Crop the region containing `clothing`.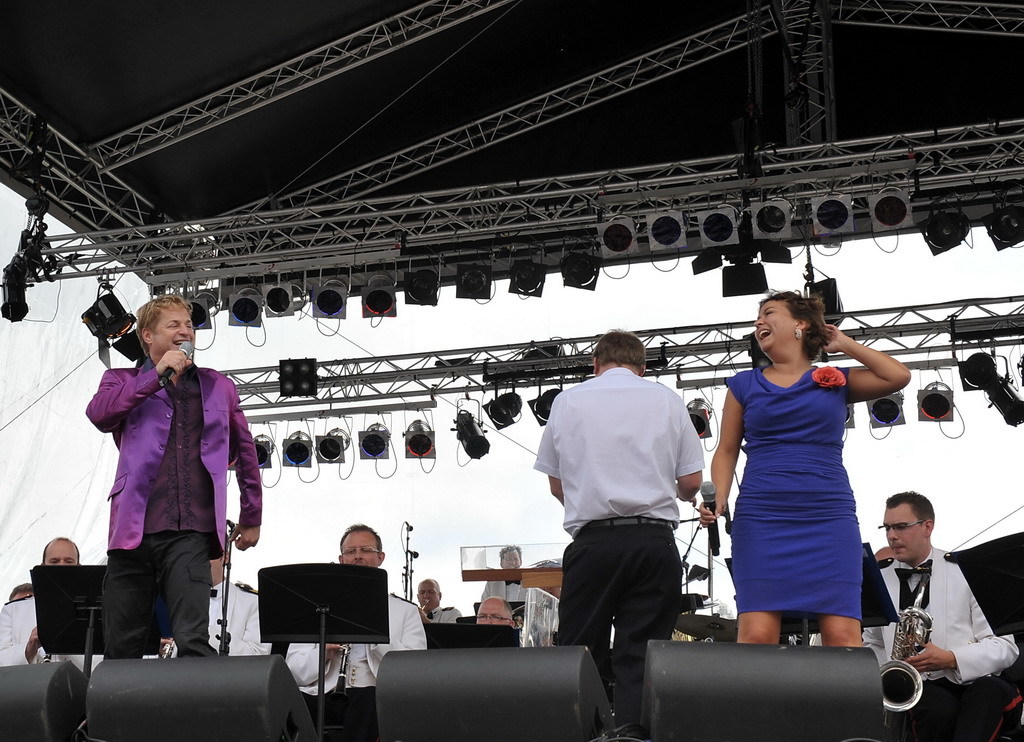
Crop region: 1,596,116,677.
